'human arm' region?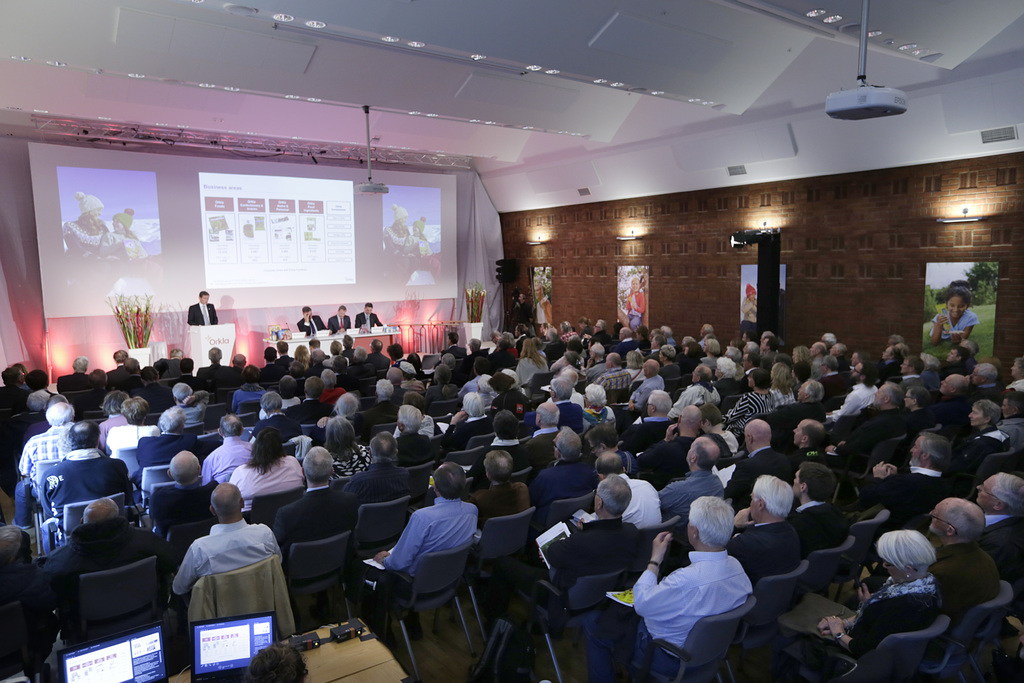
{"x1": 870, "y1": 463, "x2": 909, "y2": 514}
